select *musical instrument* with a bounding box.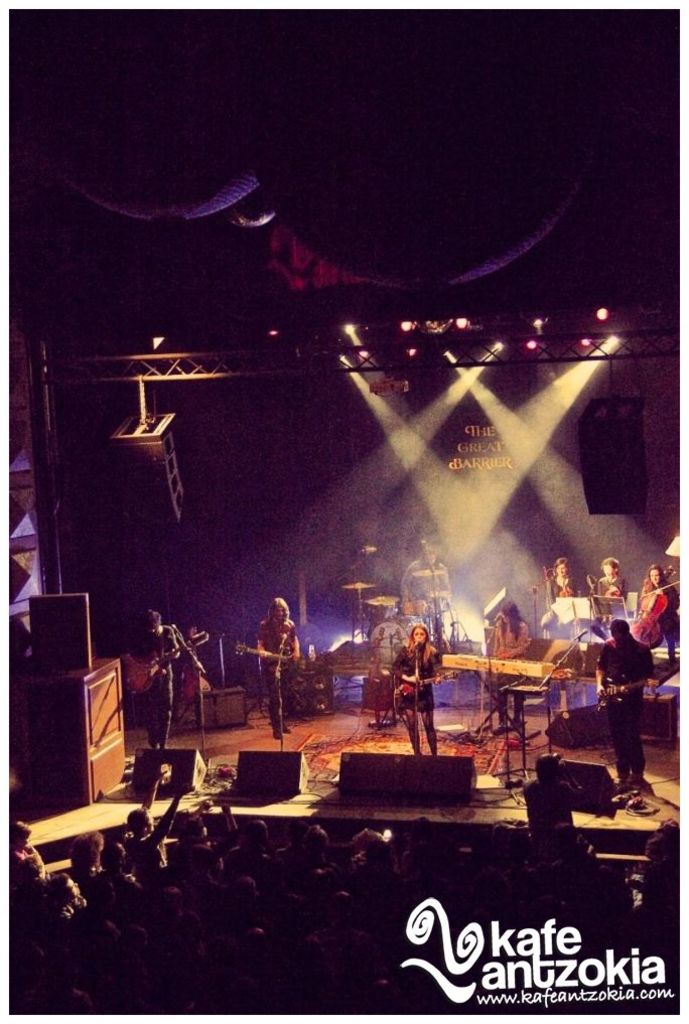
[left=114, top=624, right=210, bottom=698].
